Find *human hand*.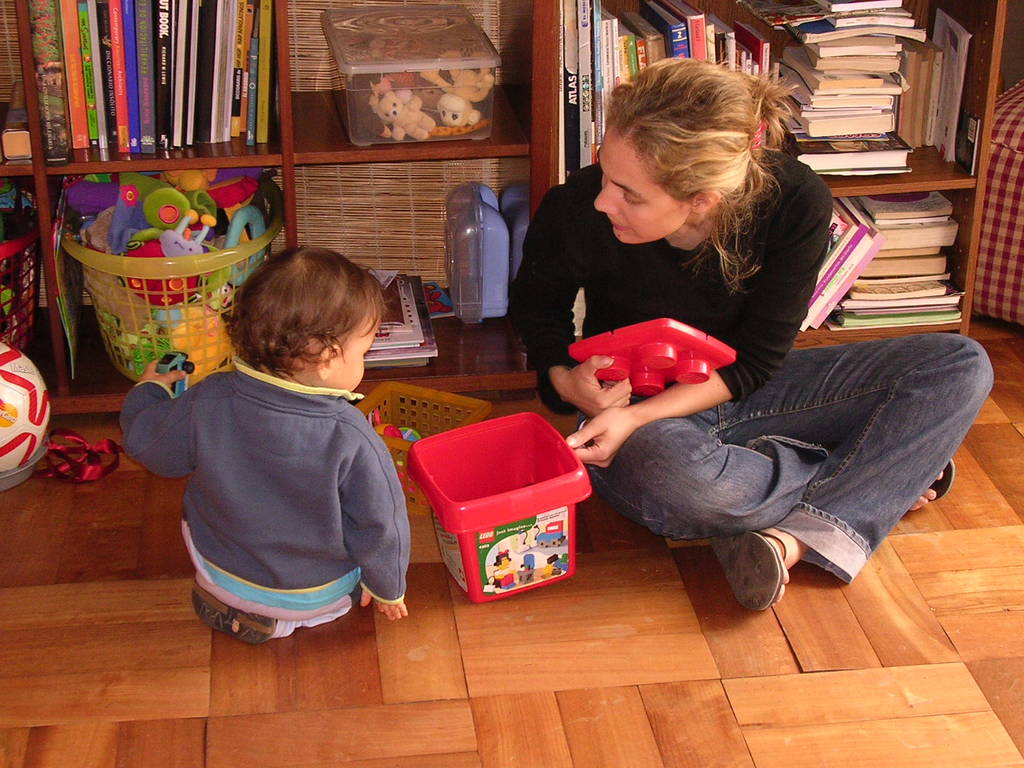
box(580, 367, 657, 472).
